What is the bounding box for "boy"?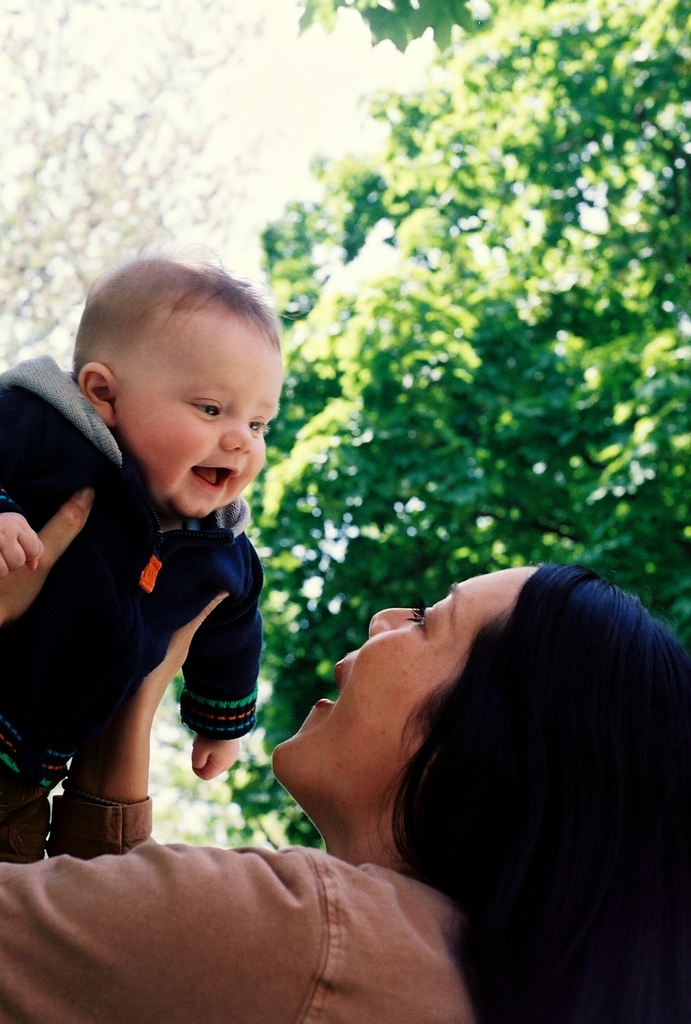
(0,193,356,924).
